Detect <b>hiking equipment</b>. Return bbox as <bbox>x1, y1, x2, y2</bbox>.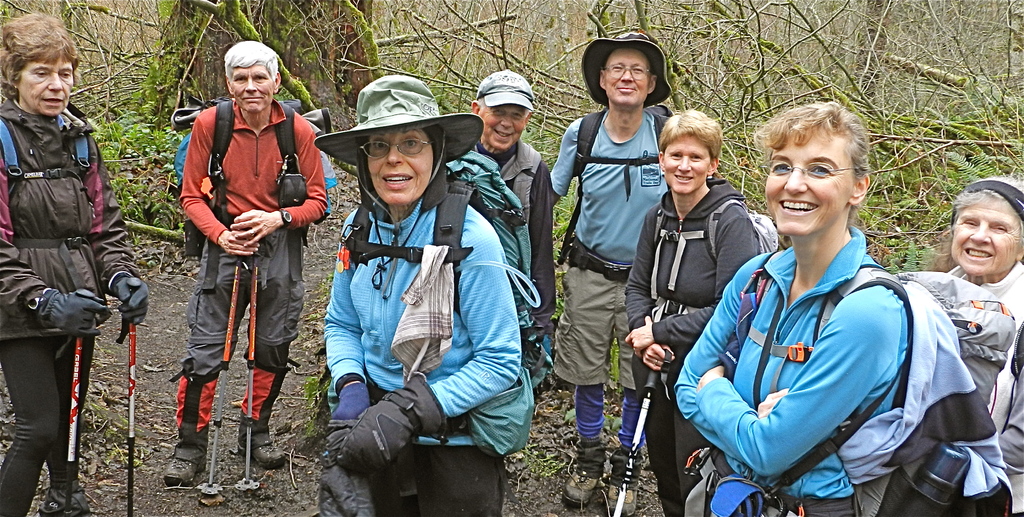
<bbox>191, 254, 248, 490</bbox>.
